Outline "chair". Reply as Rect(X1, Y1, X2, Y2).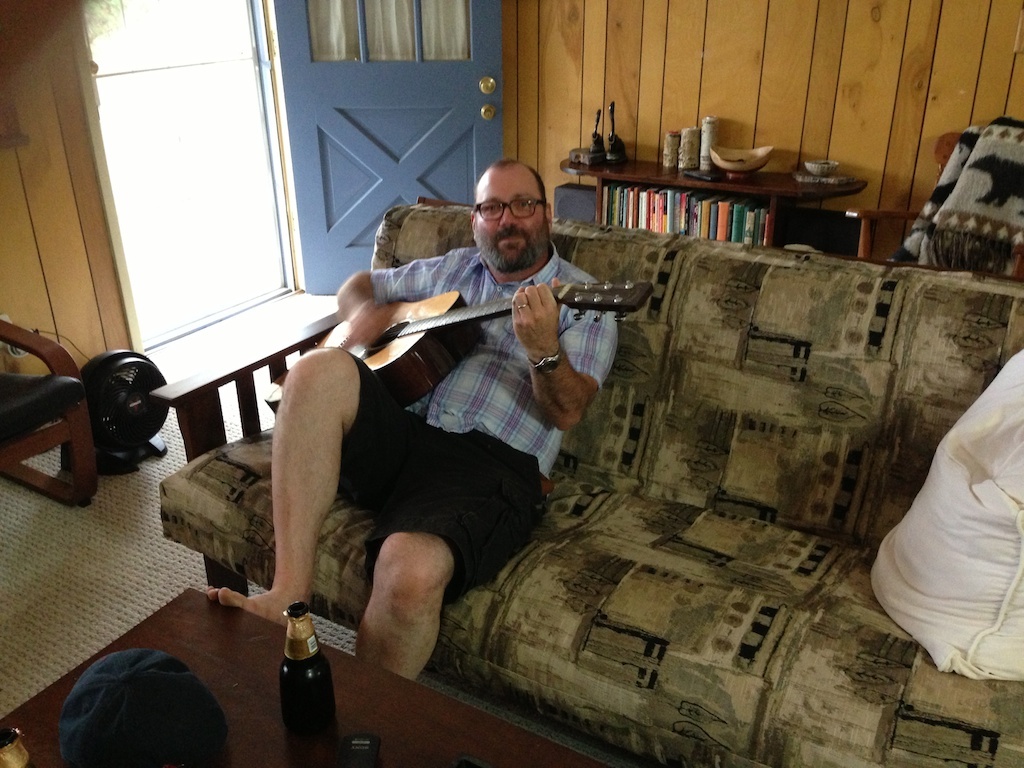
Rect(0, 319, 87, 510).
